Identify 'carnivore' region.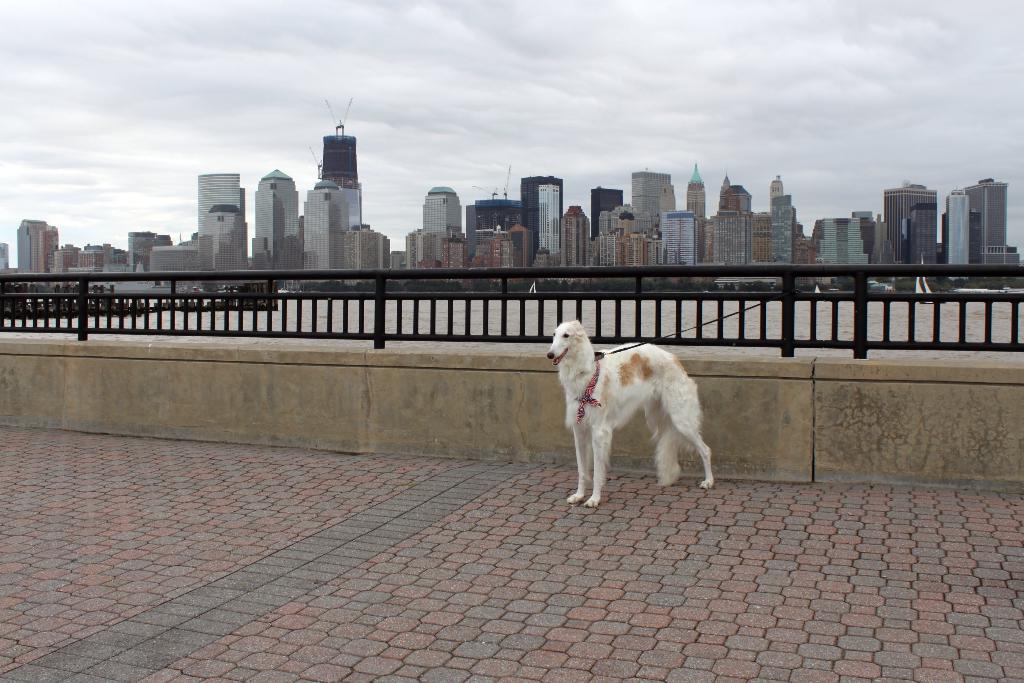
Region: bbox(545, 315, 730, 508).
